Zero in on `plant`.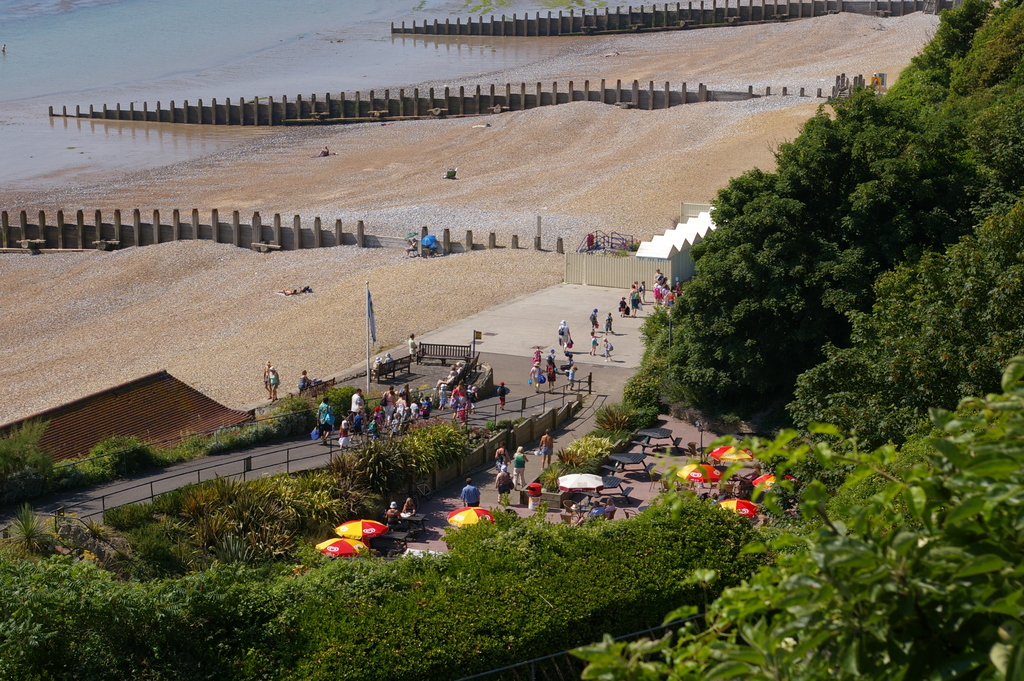
Zeroed in: bbox=(325, 377, 378, 429).
